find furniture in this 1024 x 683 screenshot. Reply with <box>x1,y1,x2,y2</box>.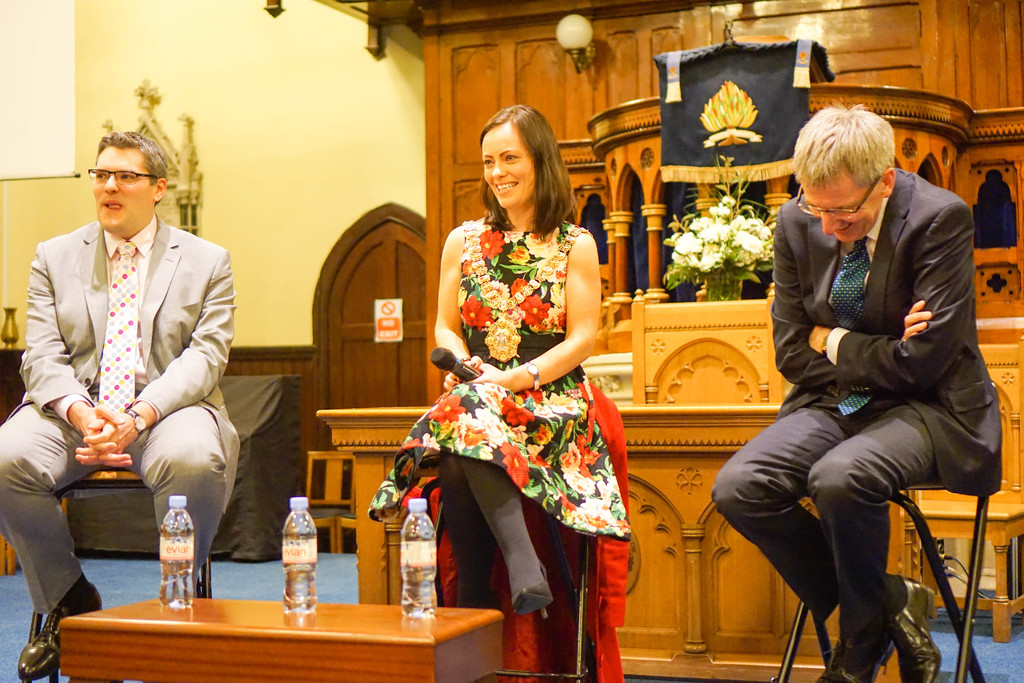
<box>771,479,988,682</box>.
